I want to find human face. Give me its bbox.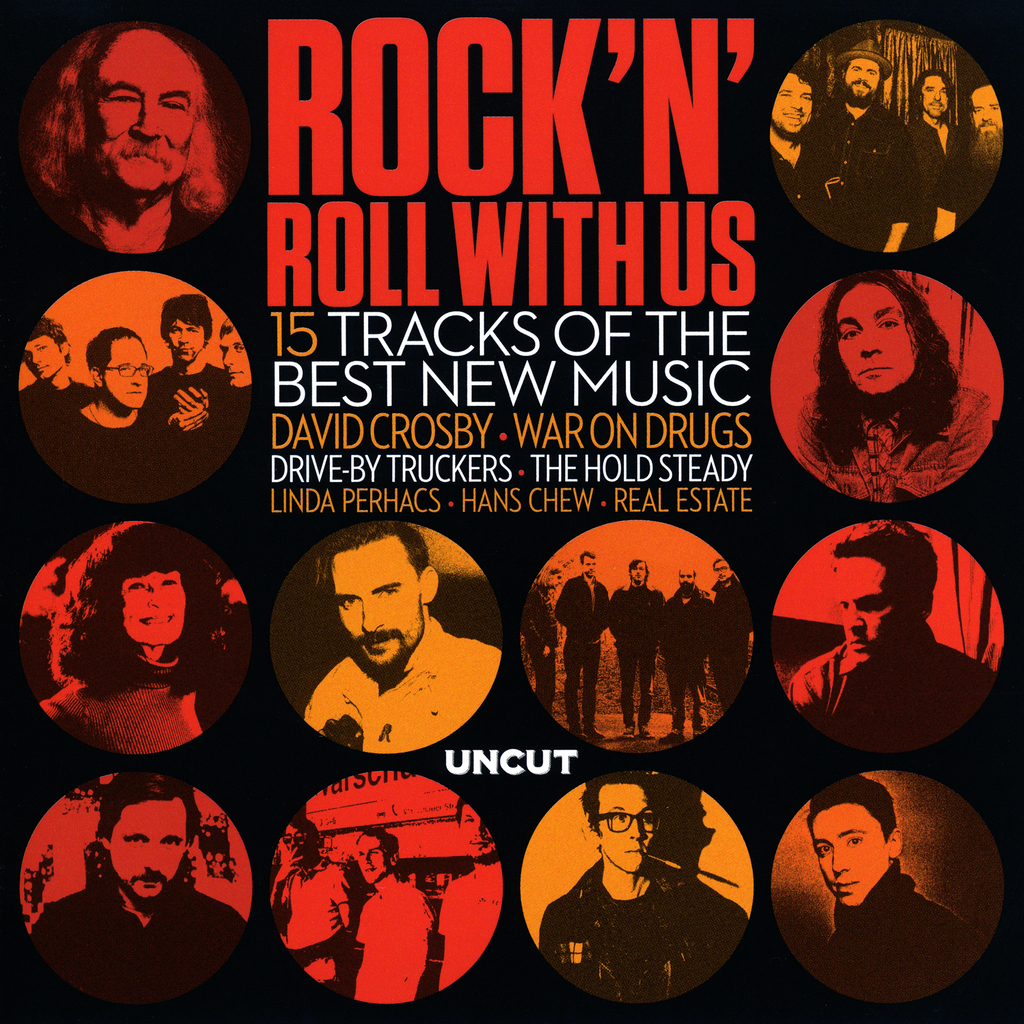
bbox=[101, 796, 181, 906].
